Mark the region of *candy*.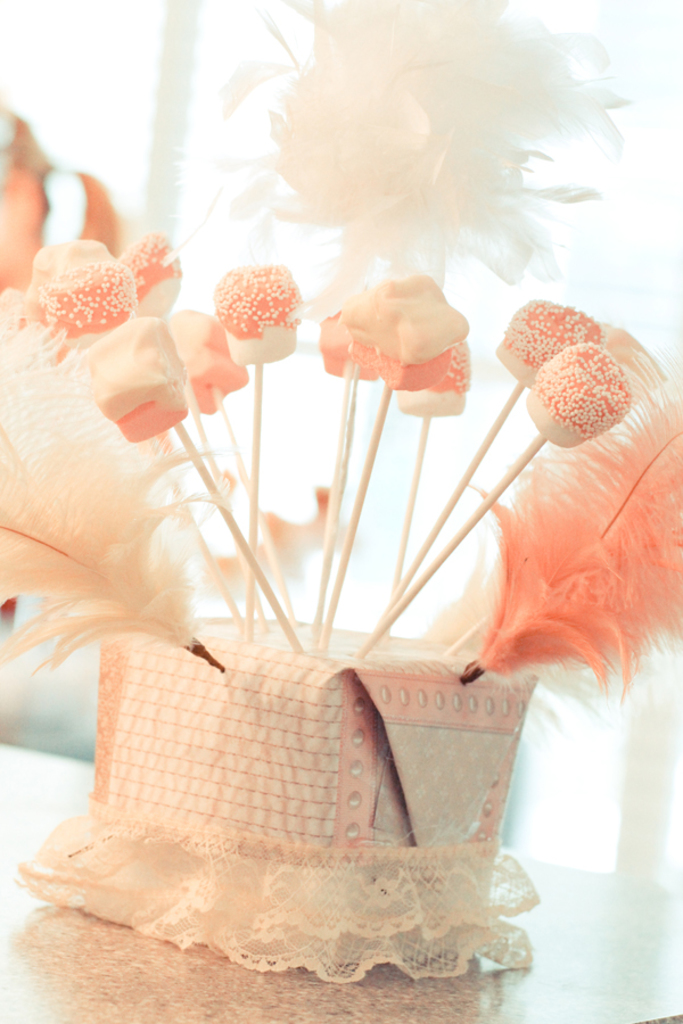
Region: [26, 241, 139, 345].
